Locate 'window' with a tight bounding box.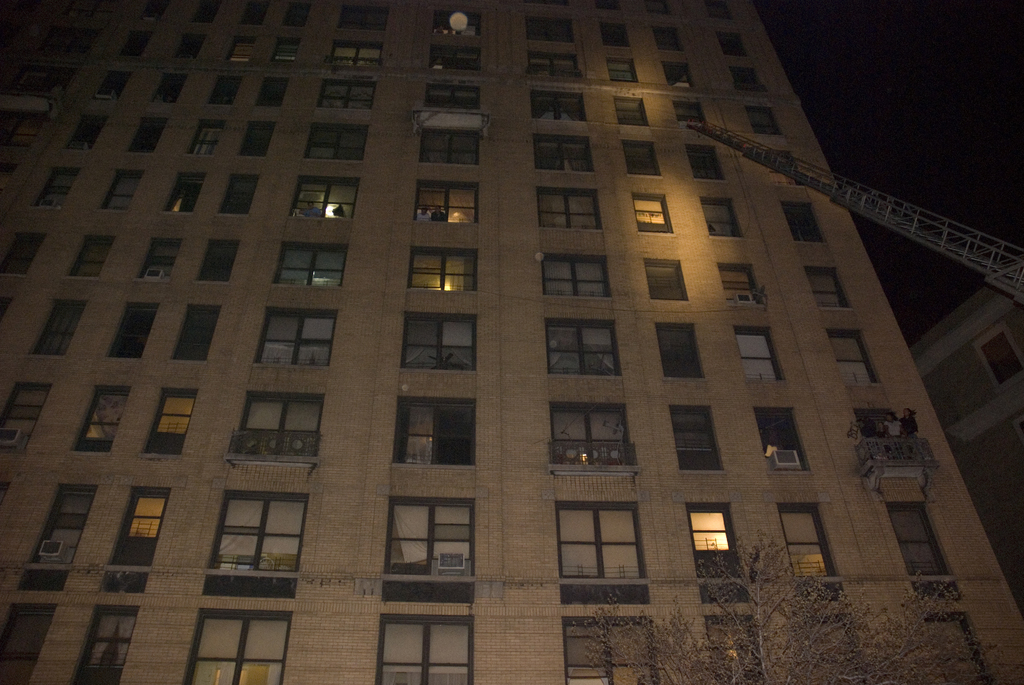
x1=227, y1=168, x2=274, y2=222.
